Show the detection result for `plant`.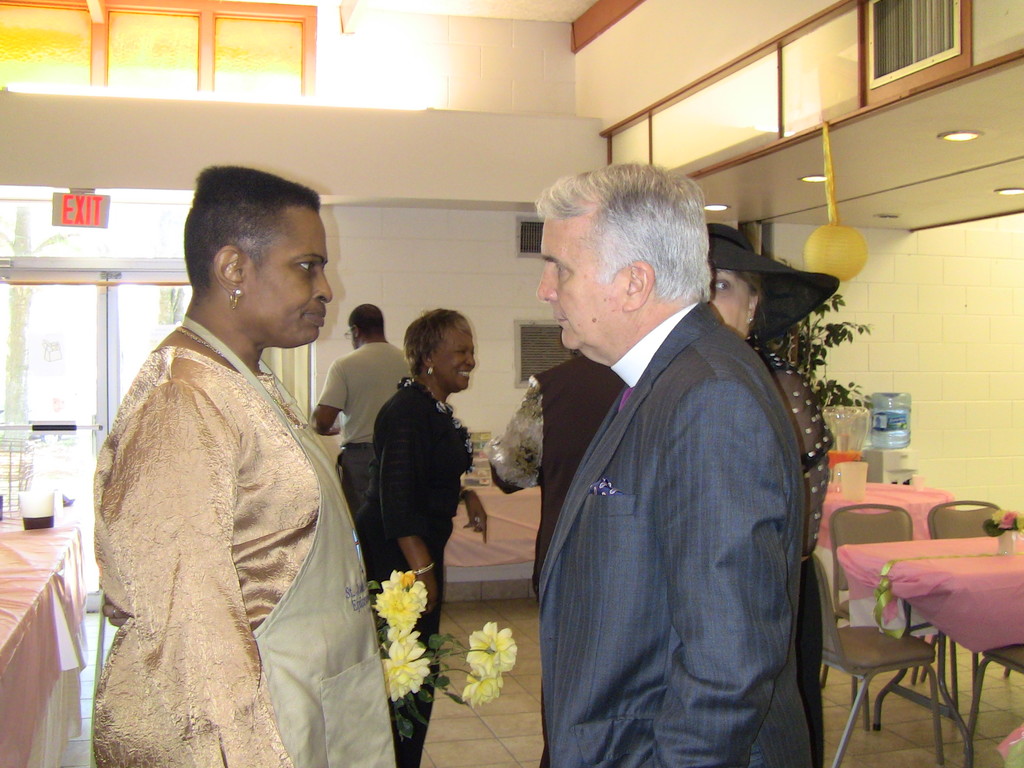
box=[752, 257, 895, 452].
